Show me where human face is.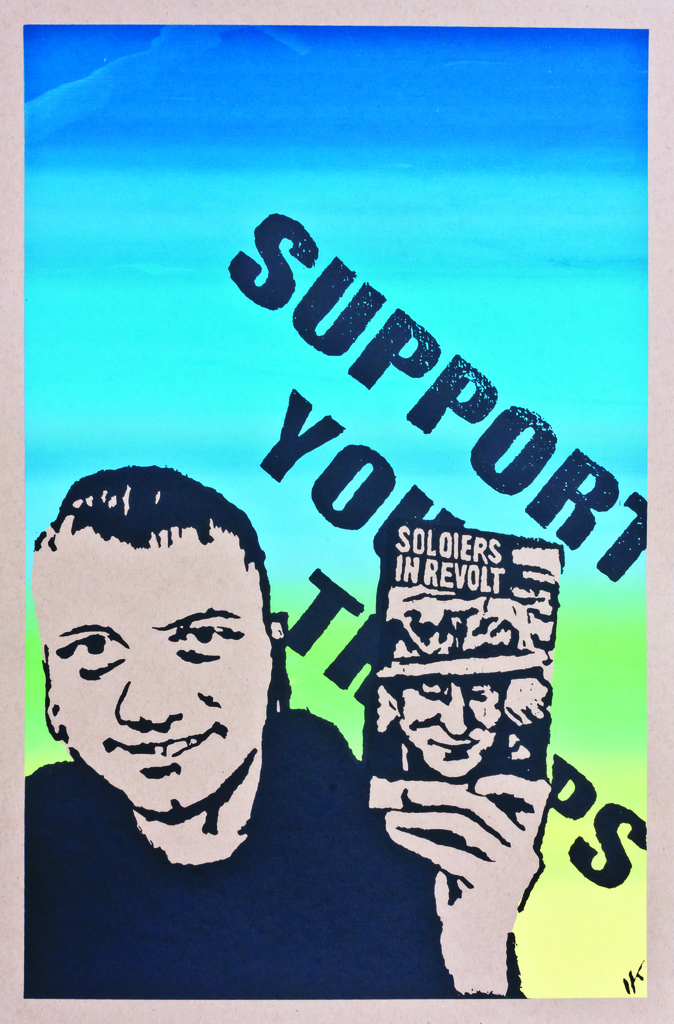
human face is at 400/670/501/779.
